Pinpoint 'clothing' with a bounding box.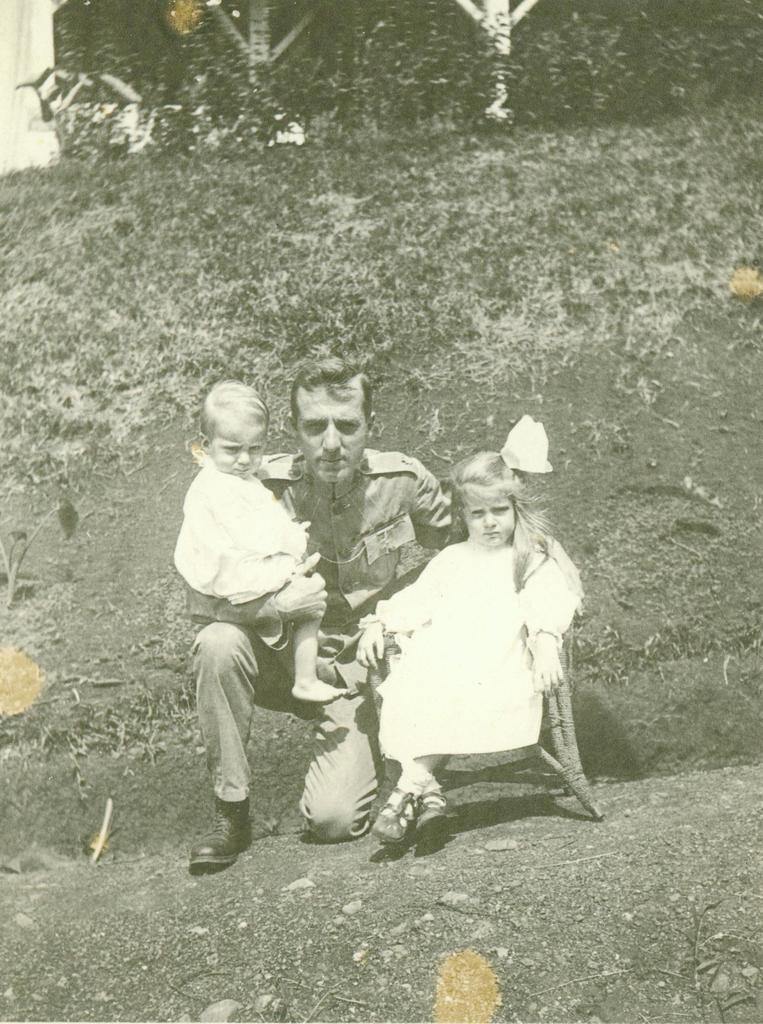
crop(351, 496, 586, 817).
